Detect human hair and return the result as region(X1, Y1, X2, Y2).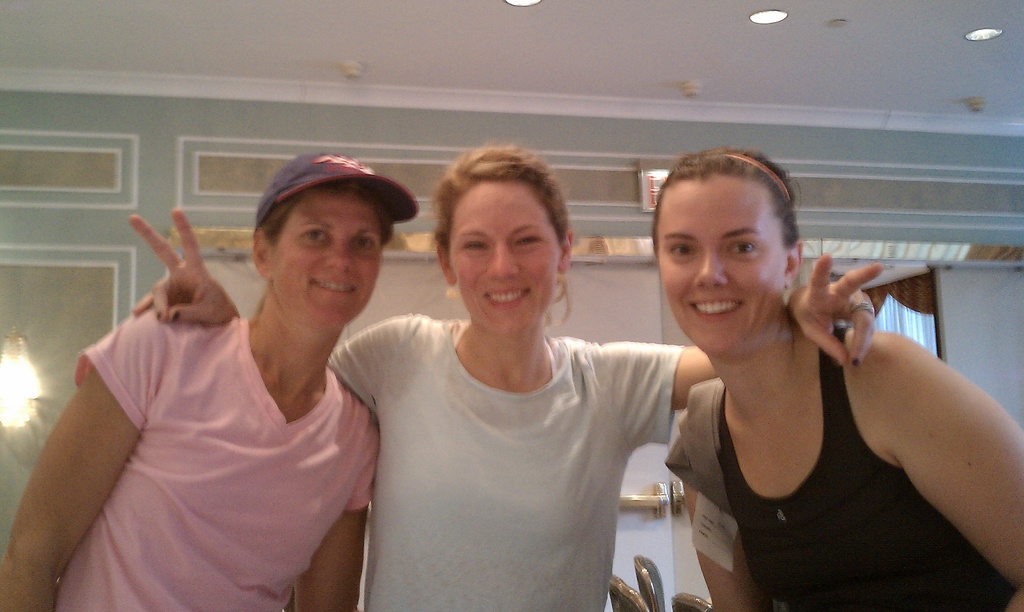
region(433, 138, 572, 325).
